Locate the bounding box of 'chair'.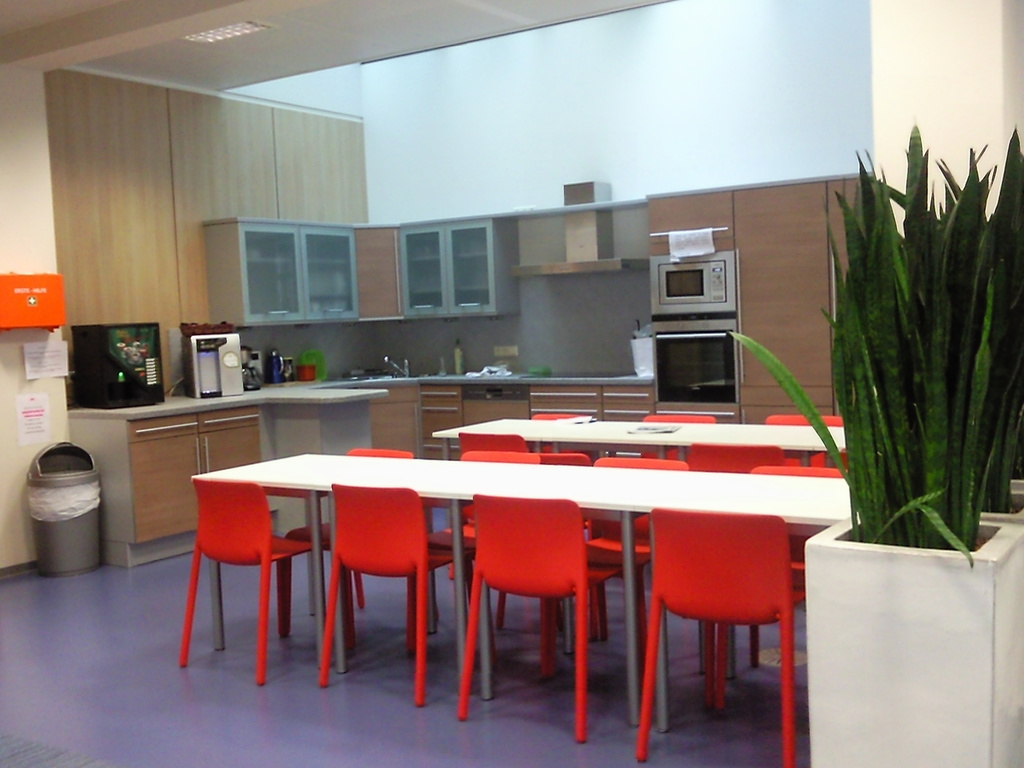
Bounding box: locate(705, 468, 850, 697).
